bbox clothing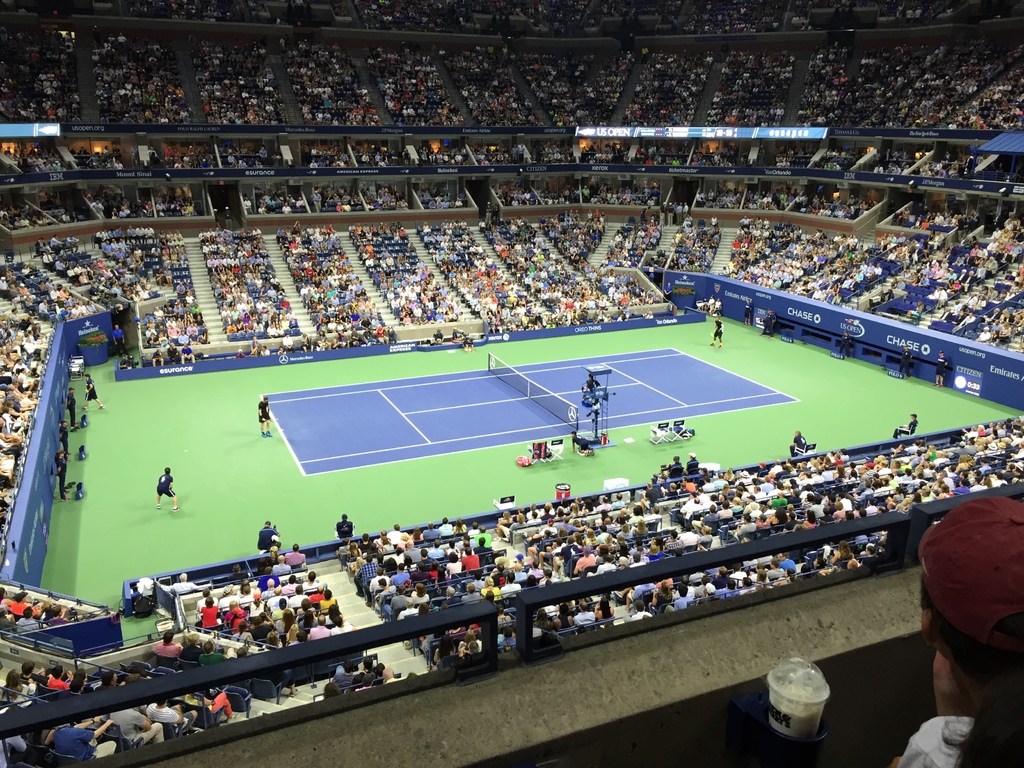
x1=36 y1=242 x2=50 y2=256
